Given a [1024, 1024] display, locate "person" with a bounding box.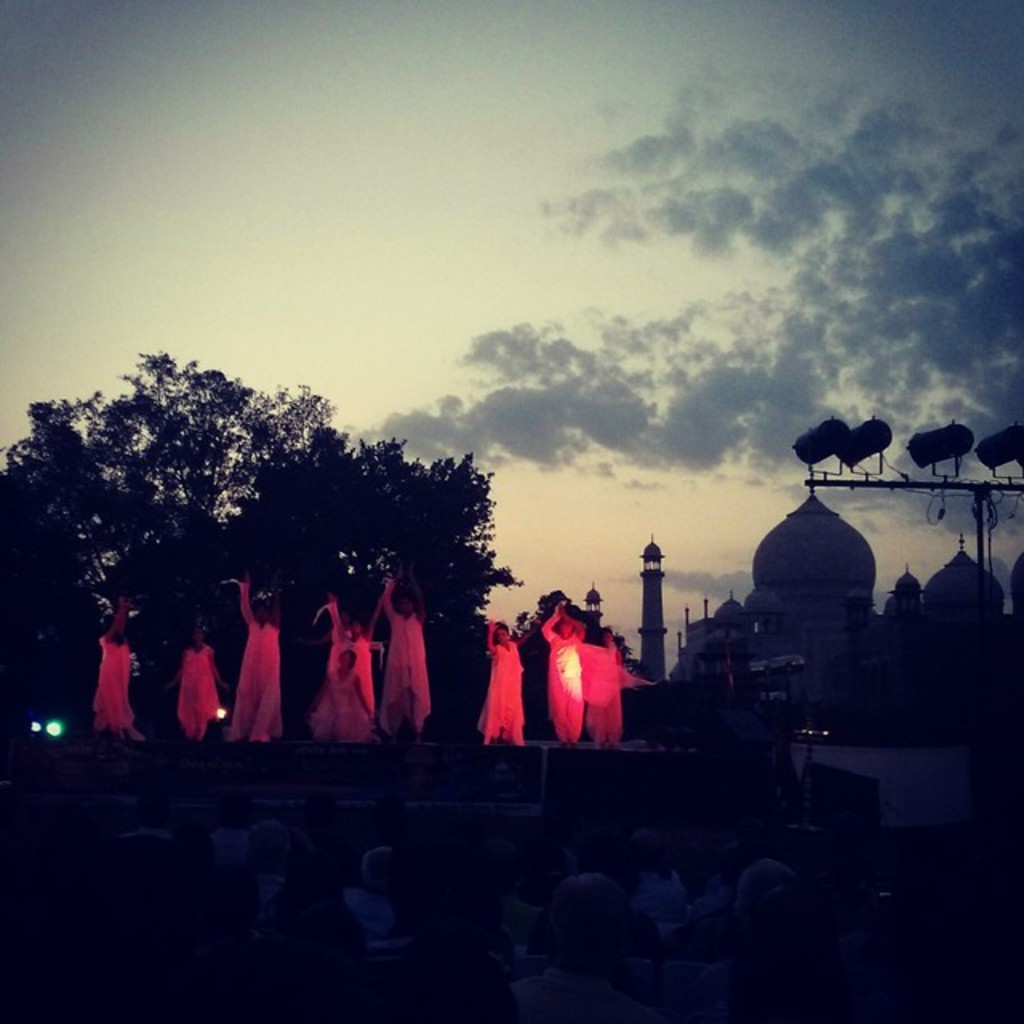
Located: BBox(309, 654, 374, 741).
